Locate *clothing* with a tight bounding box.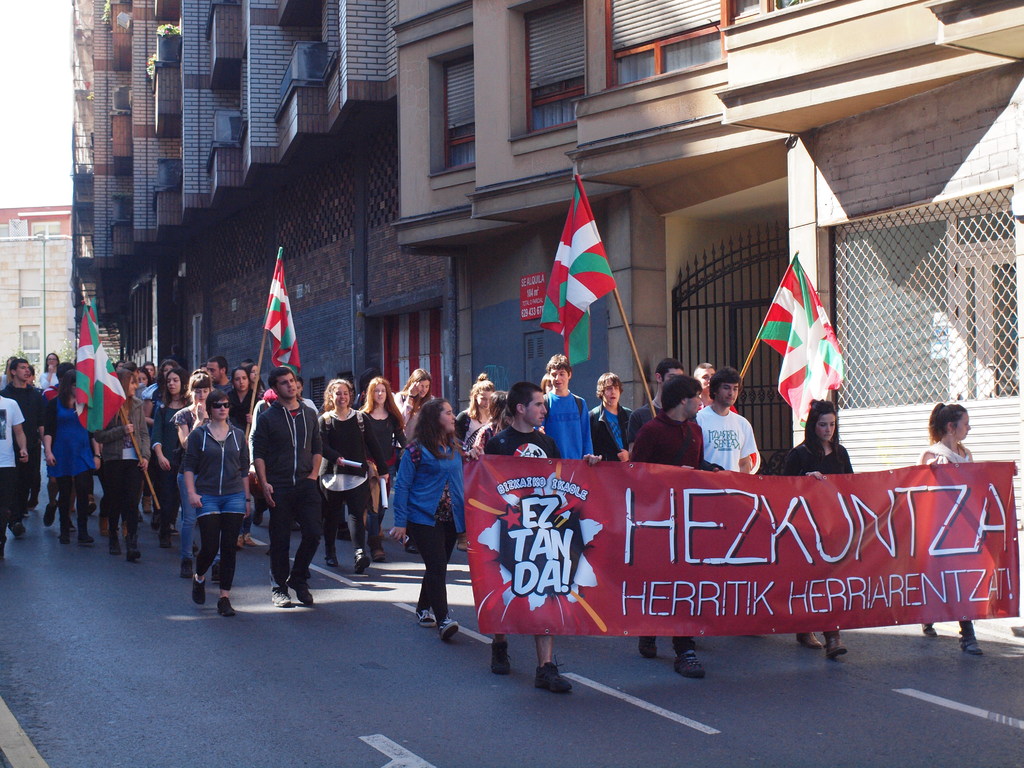
box(390, 420, 467, 609).
